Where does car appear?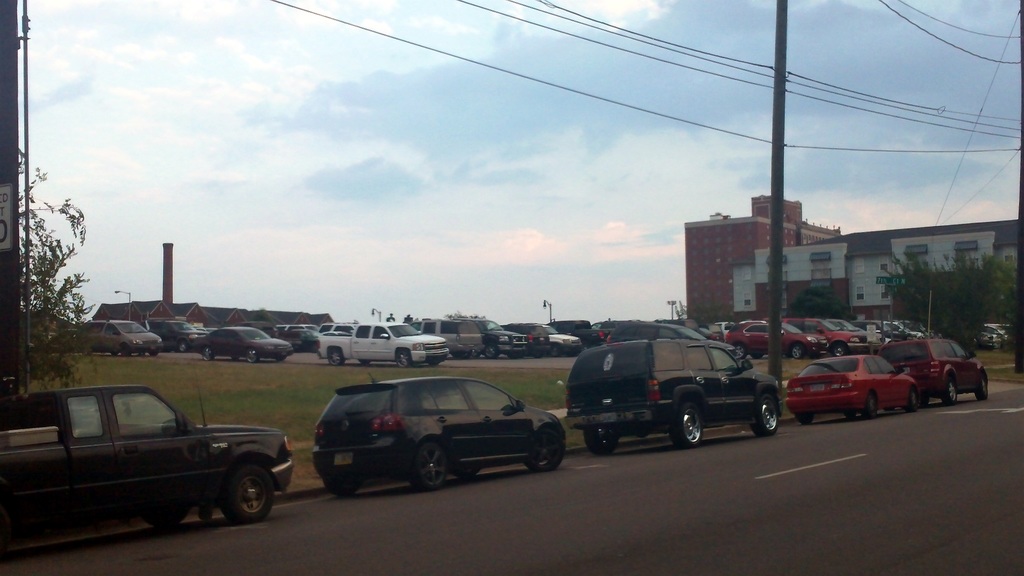
Appears at box=[0, 381, 294, 539].
